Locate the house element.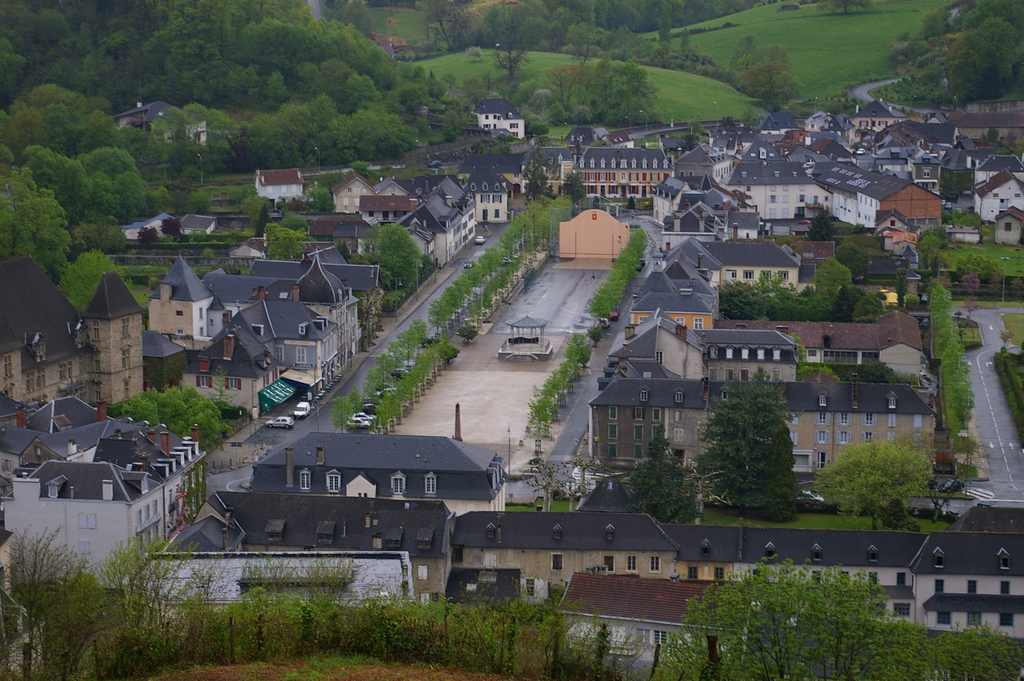
Element bbox: box(176, 214, 220, 238).
